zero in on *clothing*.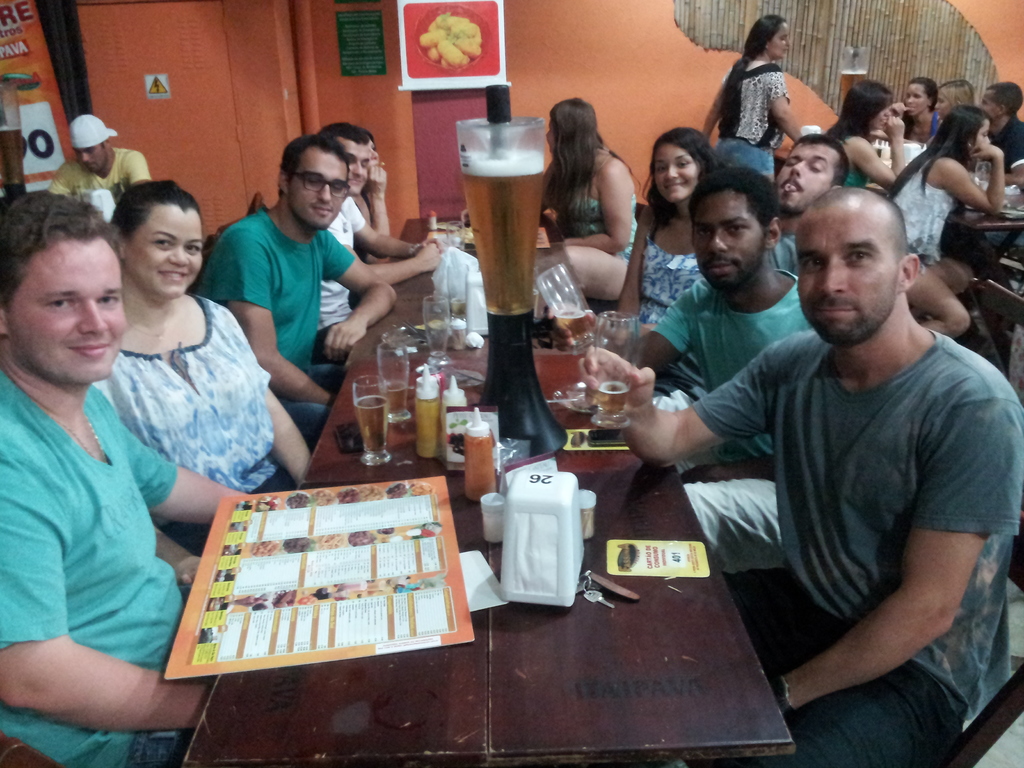
Zeroed in: 682,316,1023,767.
